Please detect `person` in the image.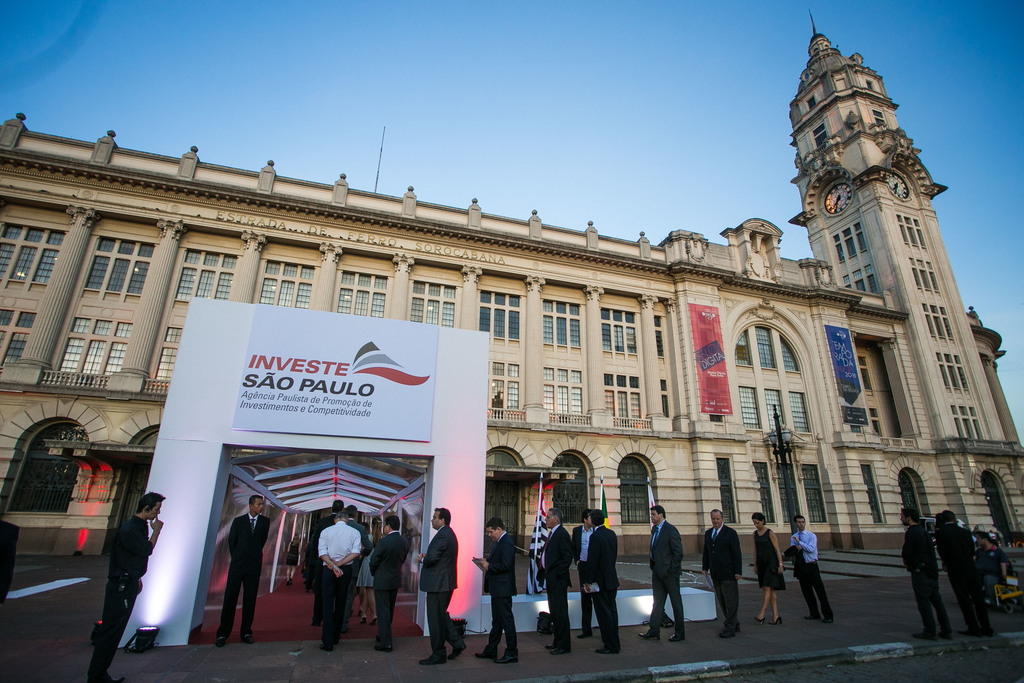
bbox=(538, 502, 573, 653).
